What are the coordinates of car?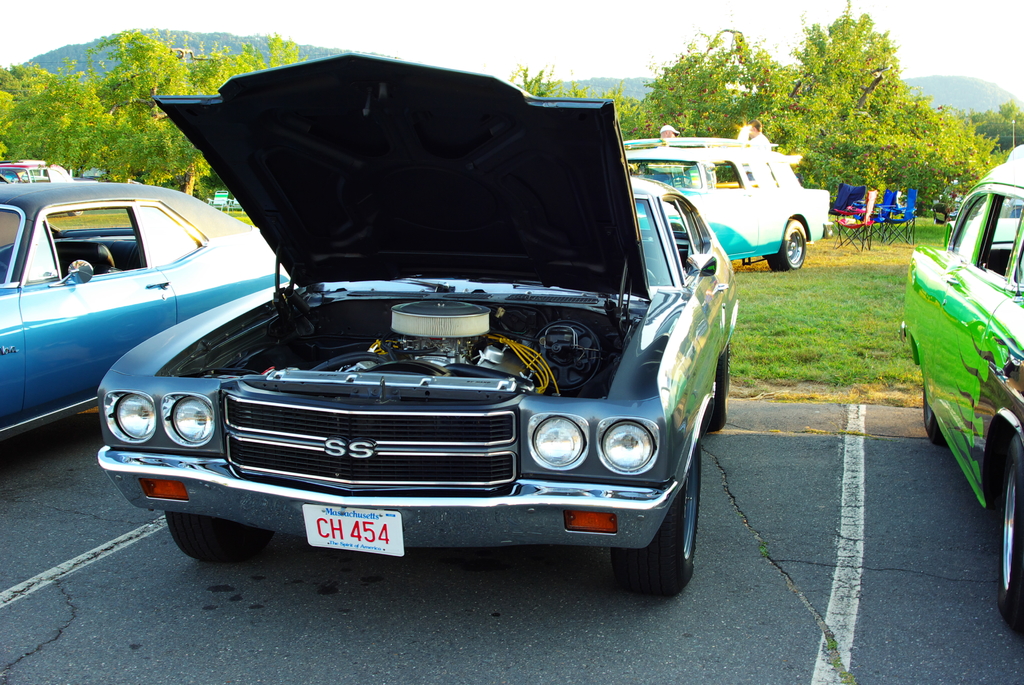
<bbox>0, 156, 74, 185</bbox>.
